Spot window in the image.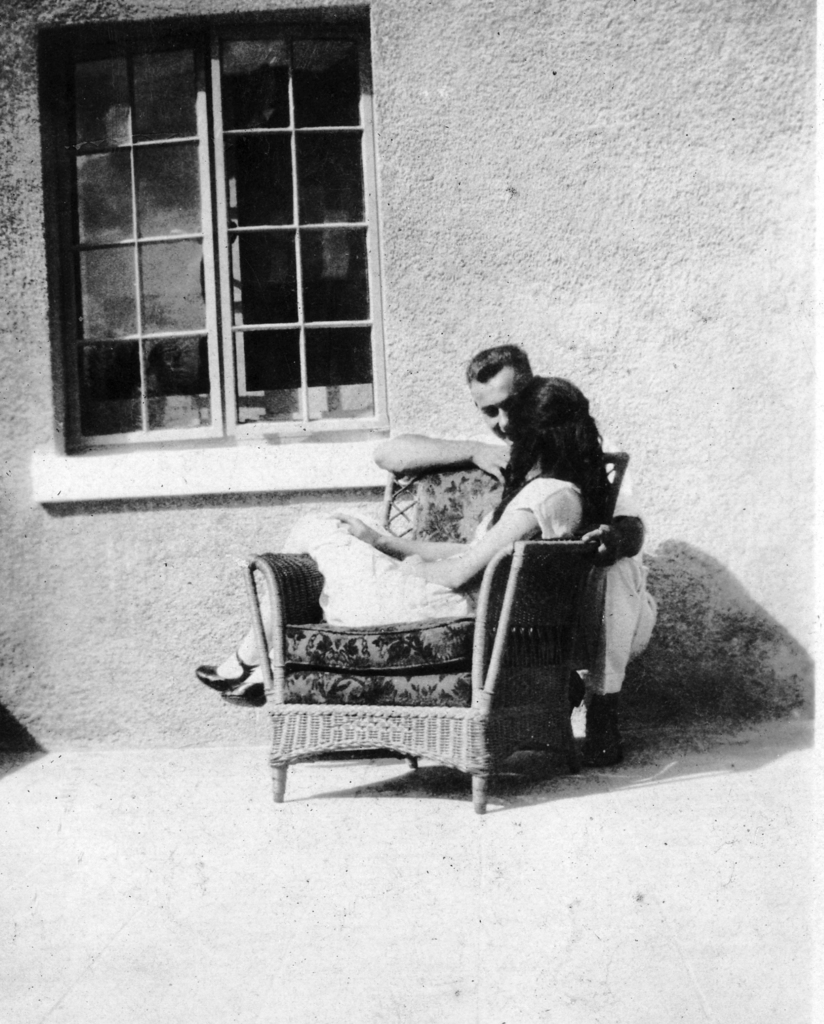
window found at (x1=86, y1=7, x2=405, y2=453).
